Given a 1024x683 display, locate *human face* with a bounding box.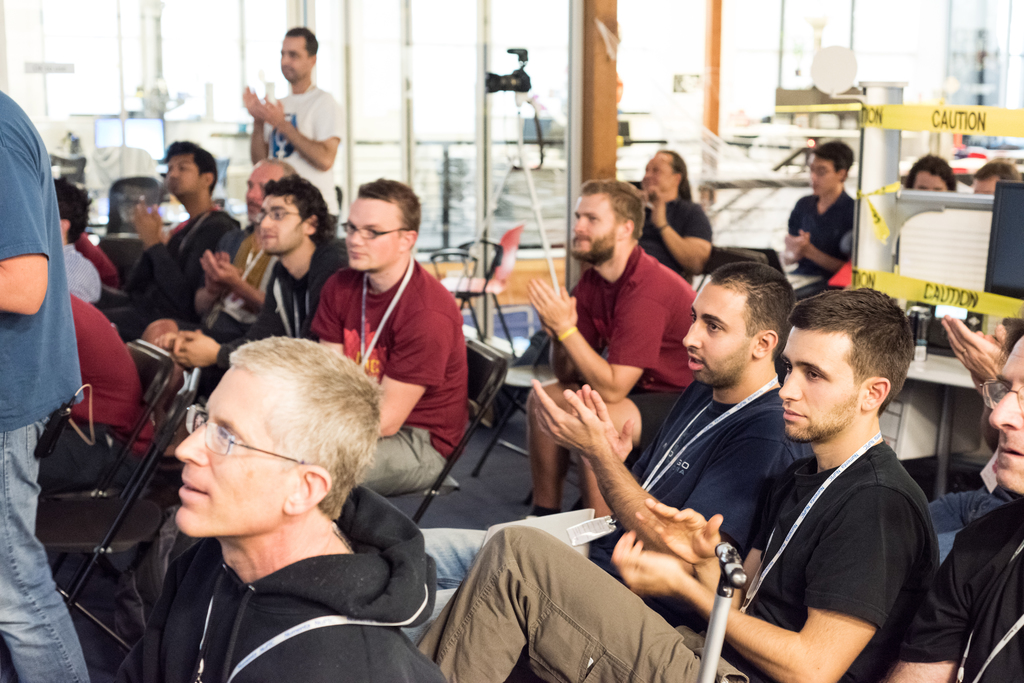
Located: <region>774, 328, 861, 442</region>.
